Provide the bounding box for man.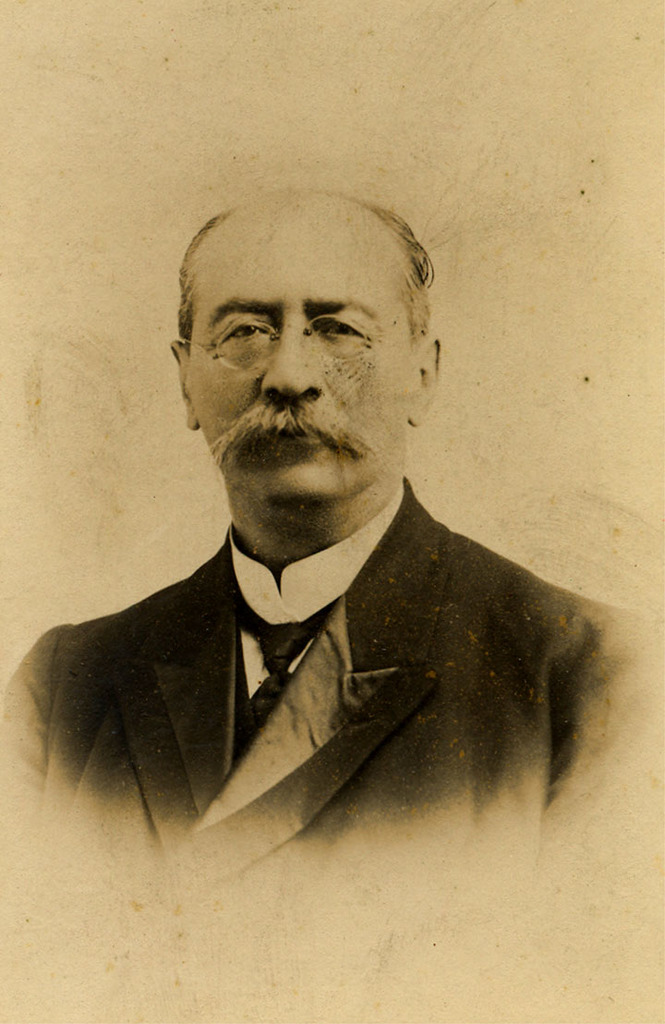
[x1=30, y1=184, x2=628, y2=879].
